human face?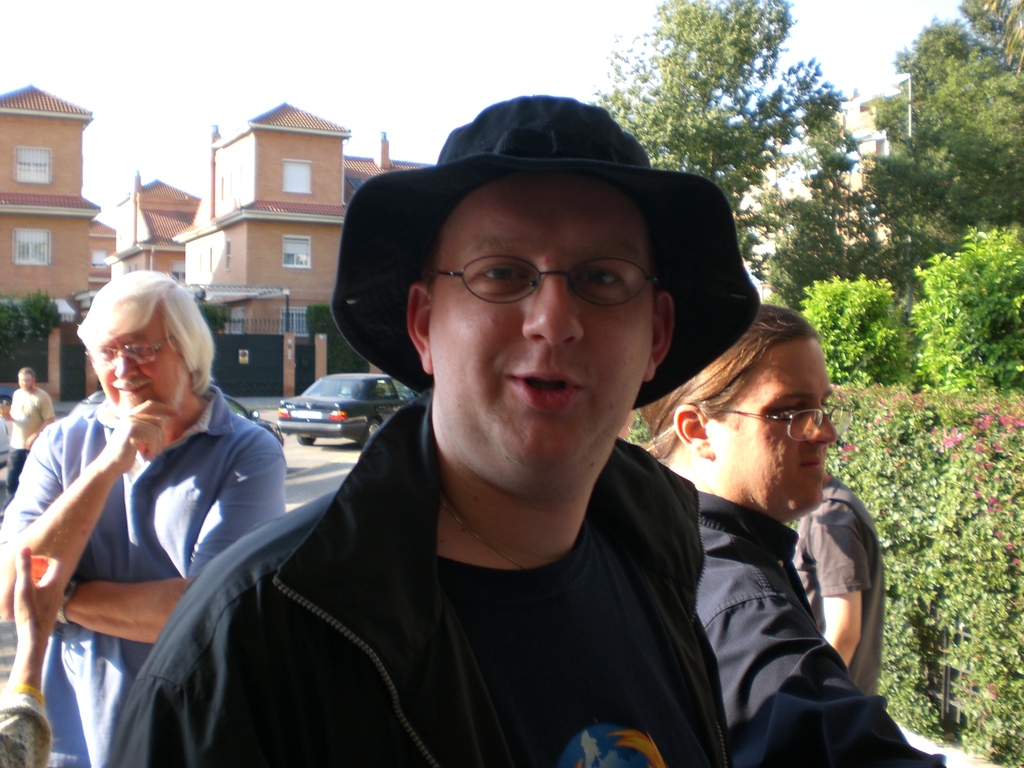
x1=92 y1=311 x2=190 y2=436
